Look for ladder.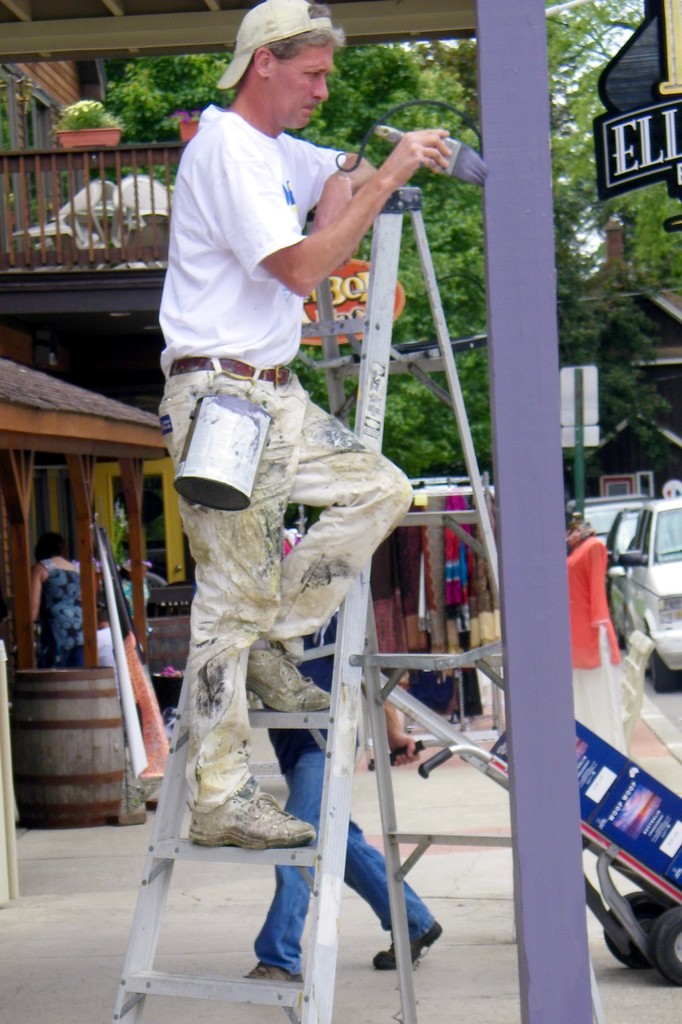
Found: {"left": 114, "top": 189, "right": 506, "bottom": 1023}.
